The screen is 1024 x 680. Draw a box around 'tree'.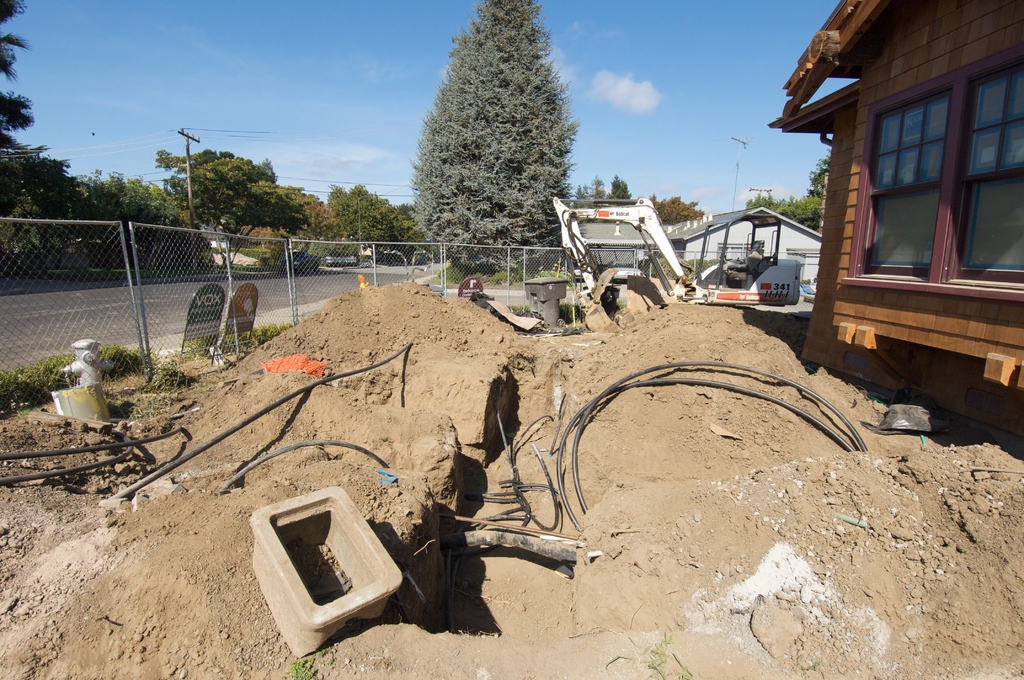
Rect(409, 10, 598, 283).
